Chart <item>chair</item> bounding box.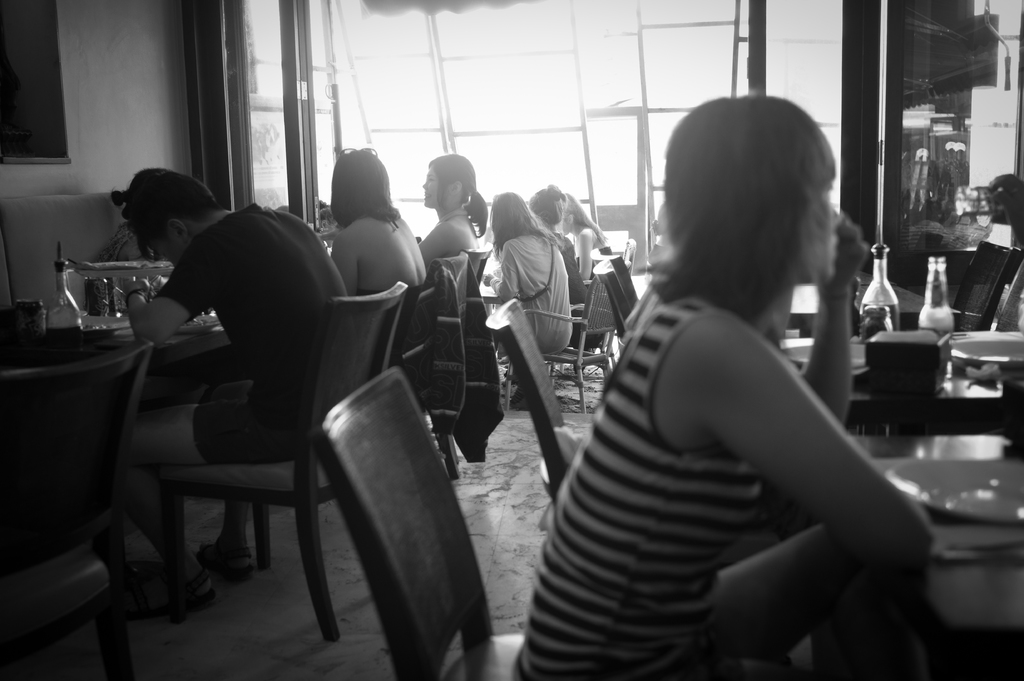
Charted: bbox(991, 266, 1023, 333).
